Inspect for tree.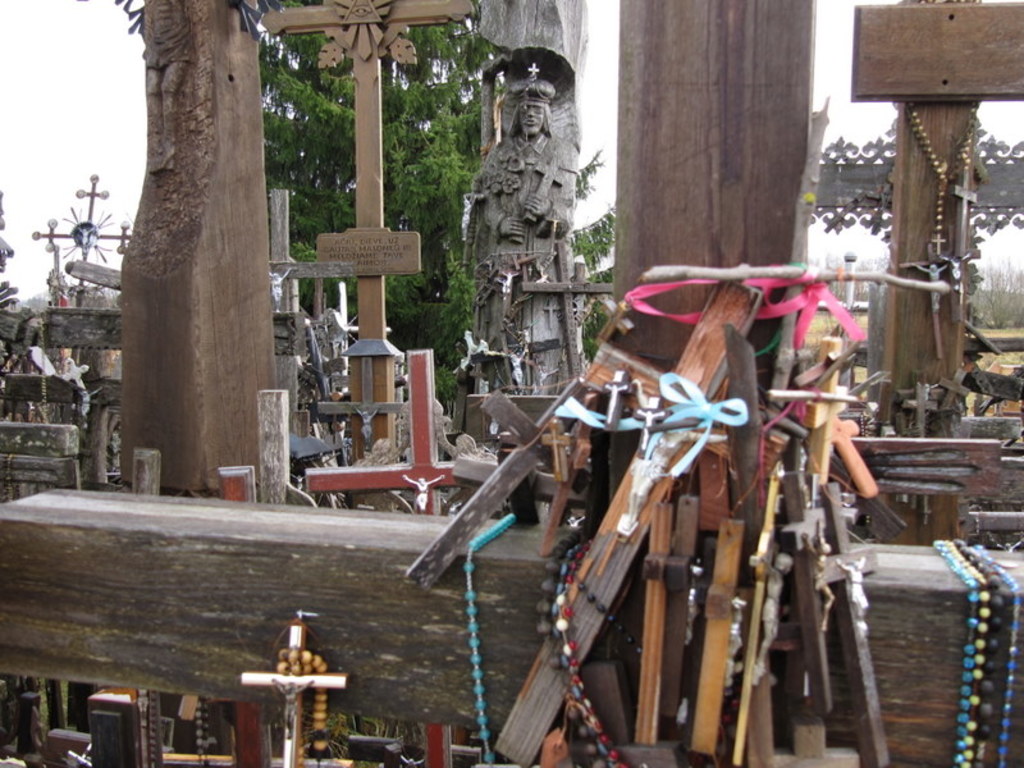
Inspection: left=260, top=0, right=614, bottom=413.
